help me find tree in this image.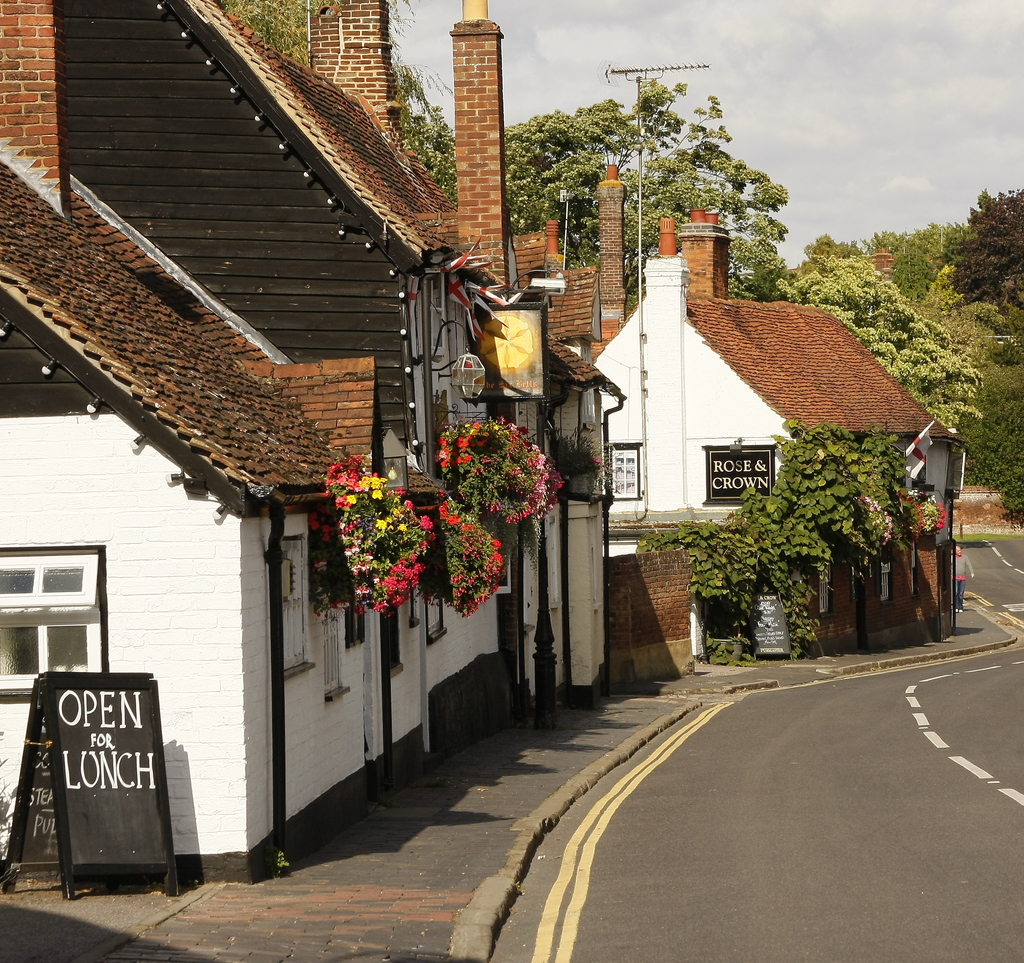
Found it: select_region(223, 0, 333, 66).
